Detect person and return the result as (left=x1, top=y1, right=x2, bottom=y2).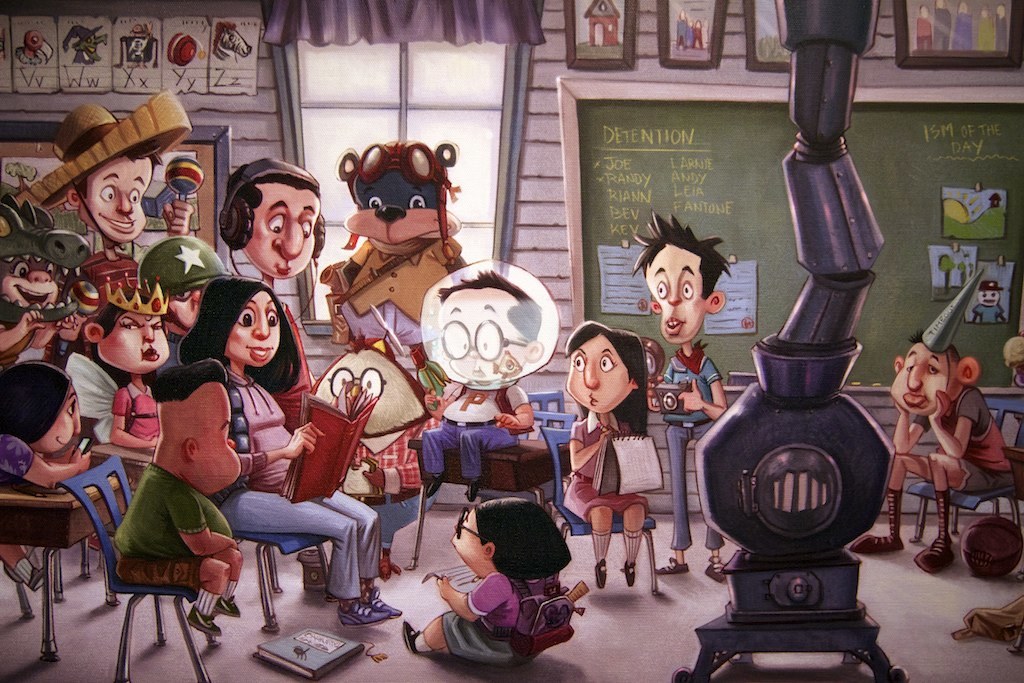
(left=414, top=484, right=581, bottom=670).
